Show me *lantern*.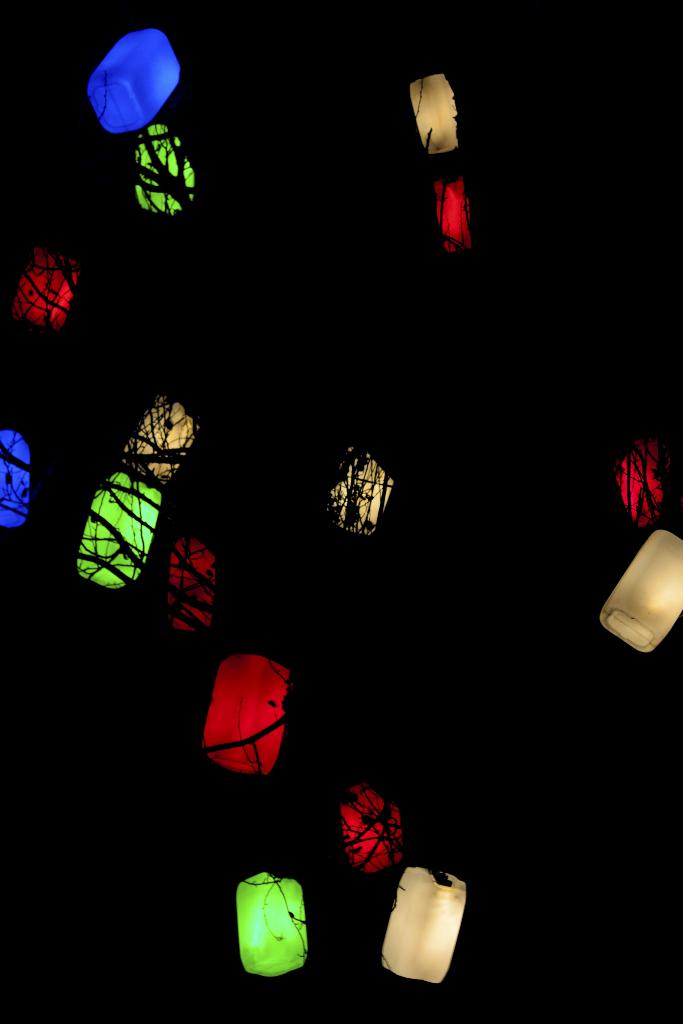
*lantern* is here: x1=72, y1=476, x2=163, y2=588.
